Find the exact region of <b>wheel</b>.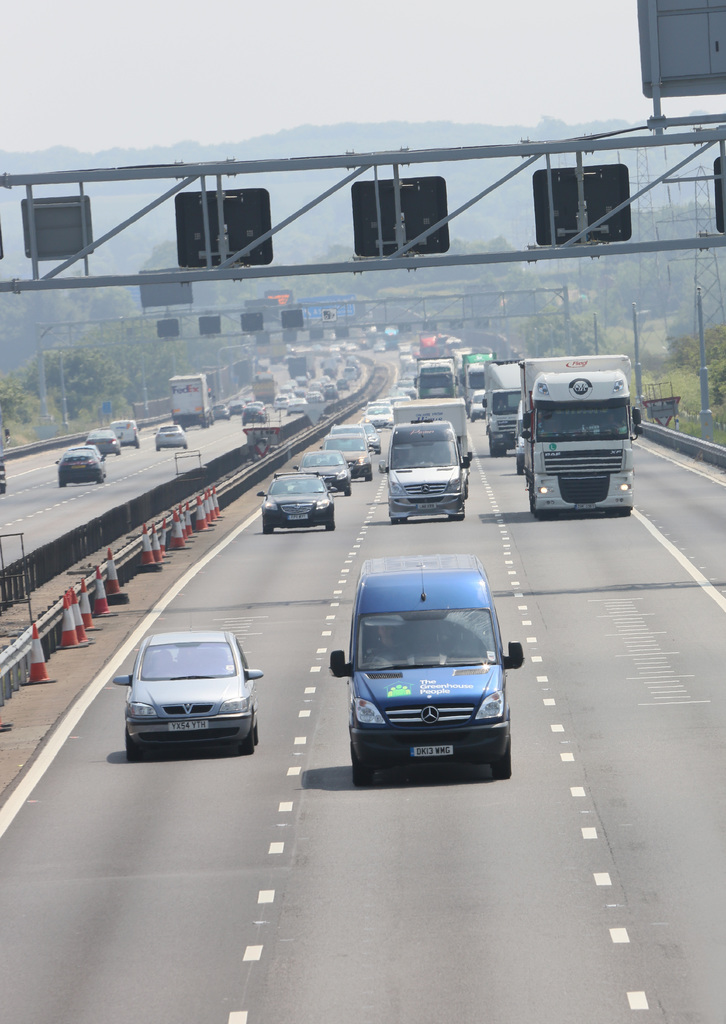
Exact region: left=392, top=514, right=401, bottom=524.
